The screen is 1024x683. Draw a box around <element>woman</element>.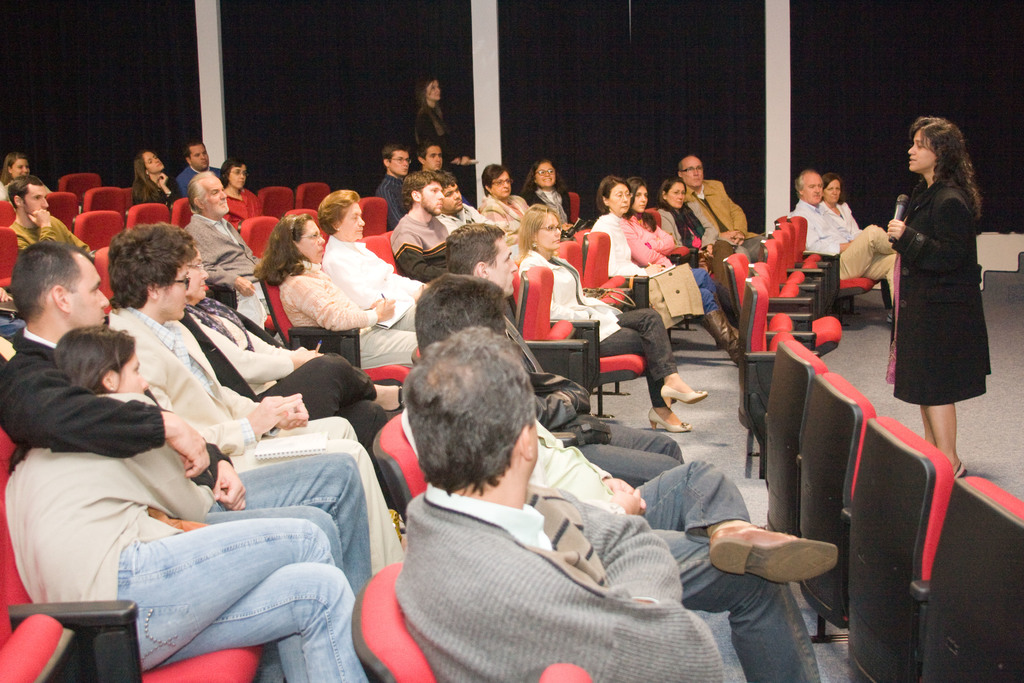
<region>262, 209, 426, 375</region>.
